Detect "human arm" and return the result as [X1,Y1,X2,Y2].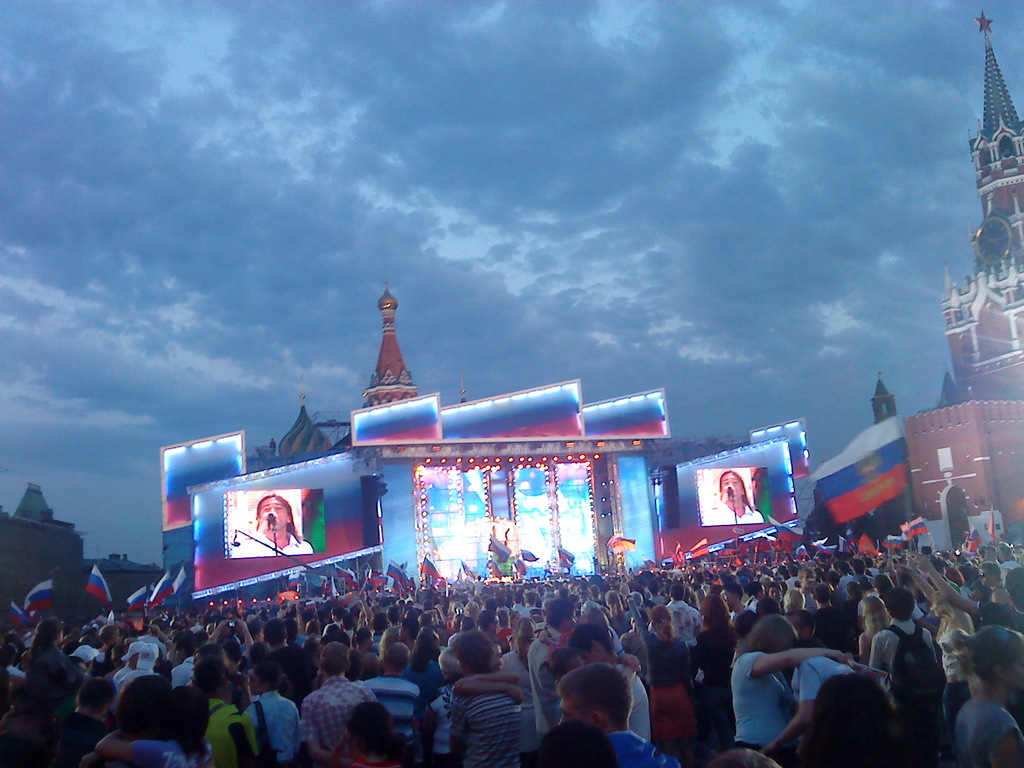
[605,651,651,682].
